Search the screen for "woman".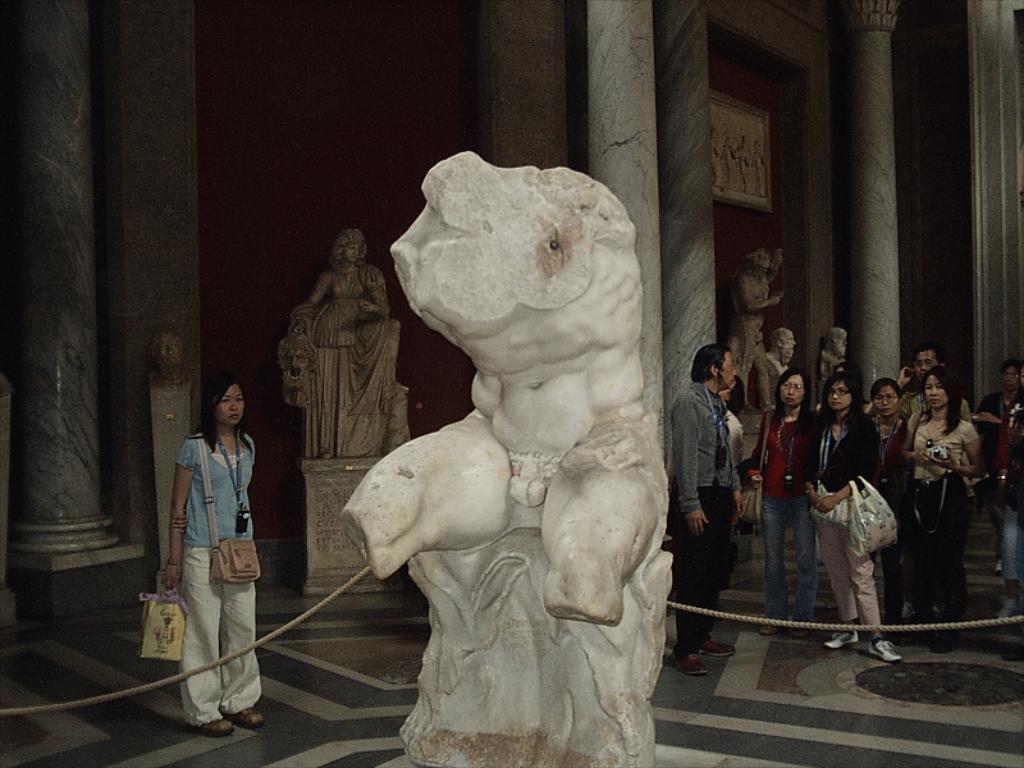
Found at (x1=292, y1=227, x2=389, y2=465).
